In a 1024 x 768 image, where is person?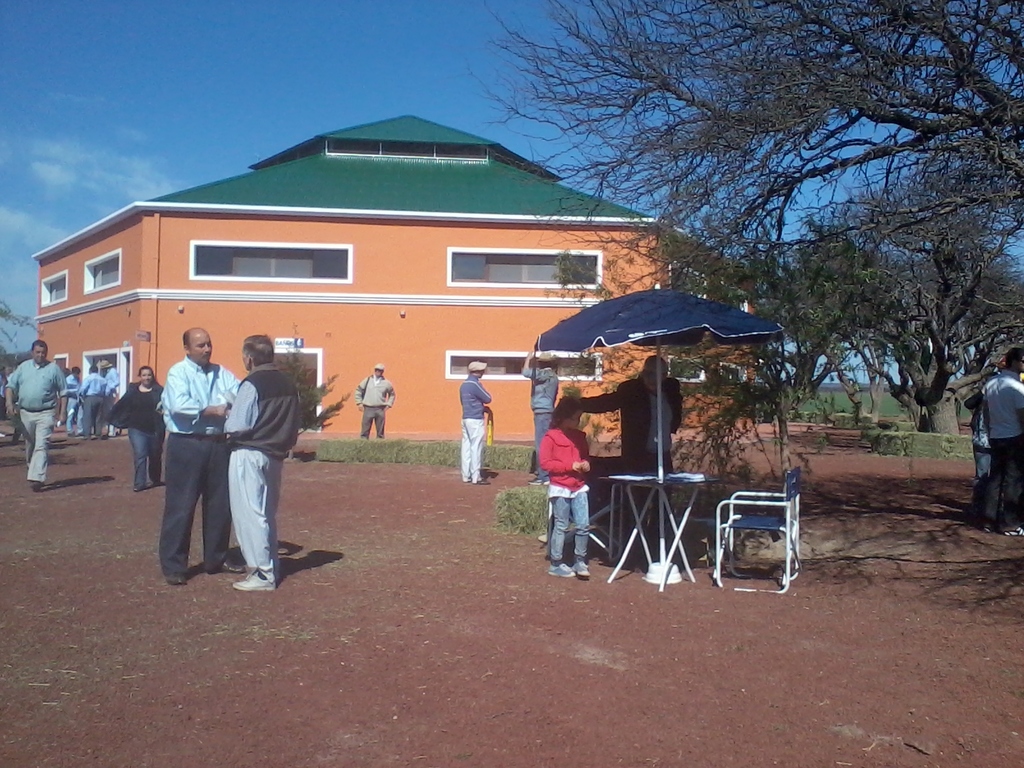
458, 360, 492, 485.
